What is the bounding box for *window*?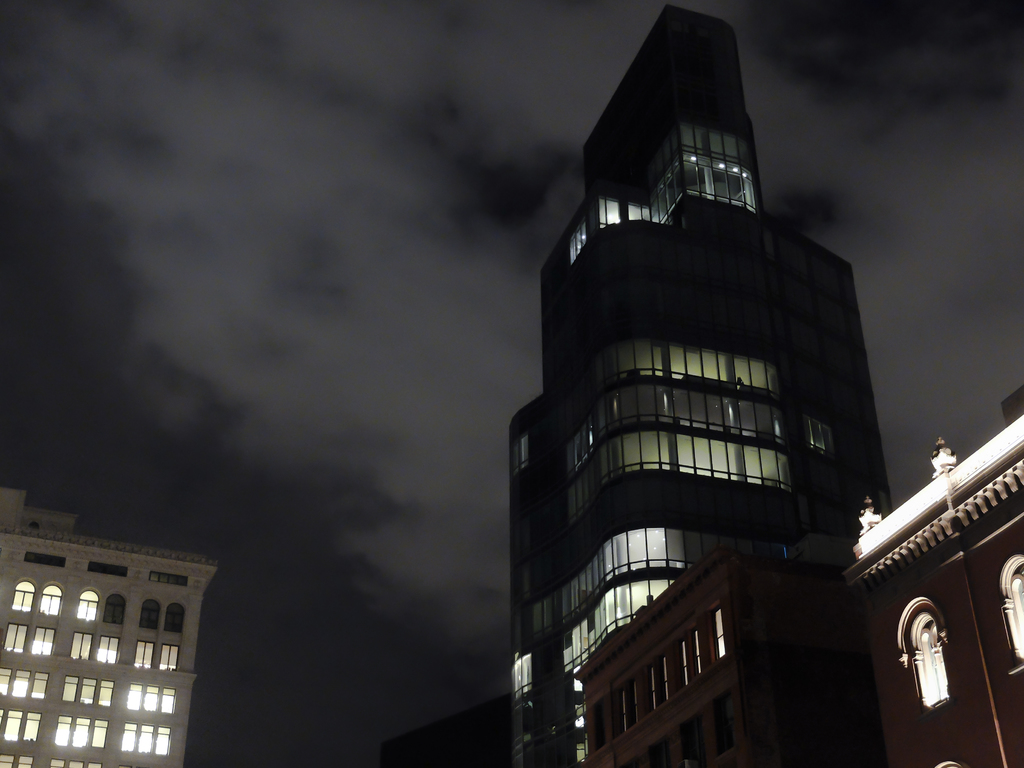
[x1=53, y1=717, x2=110, y2=749].
